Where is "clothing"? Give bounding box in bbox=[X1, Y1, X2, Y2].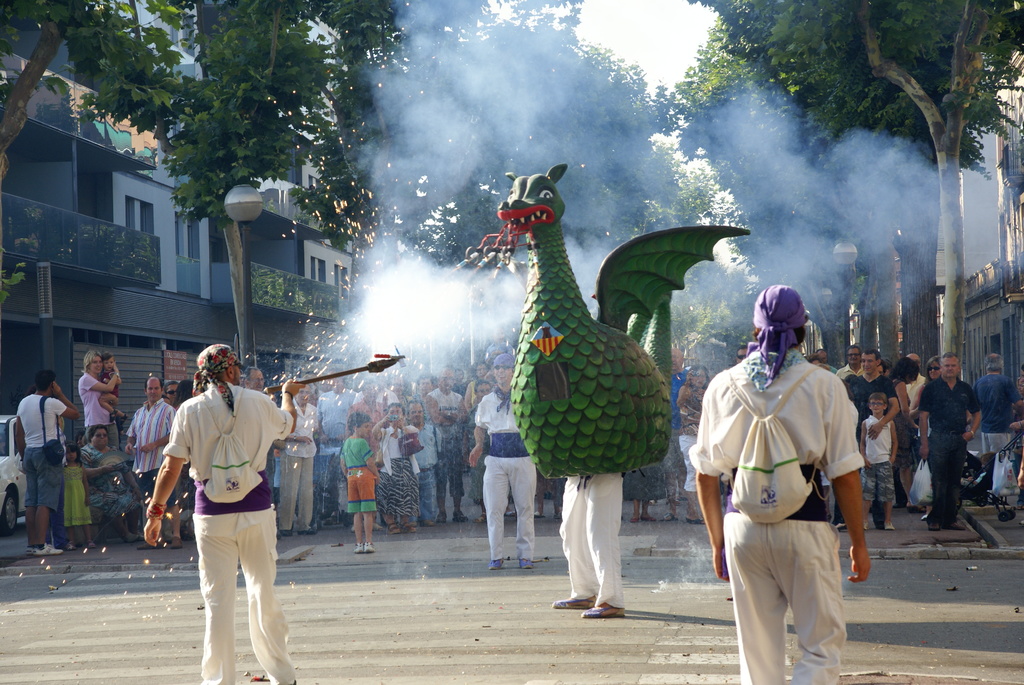
bbox=[374, 429, 420, 516].
